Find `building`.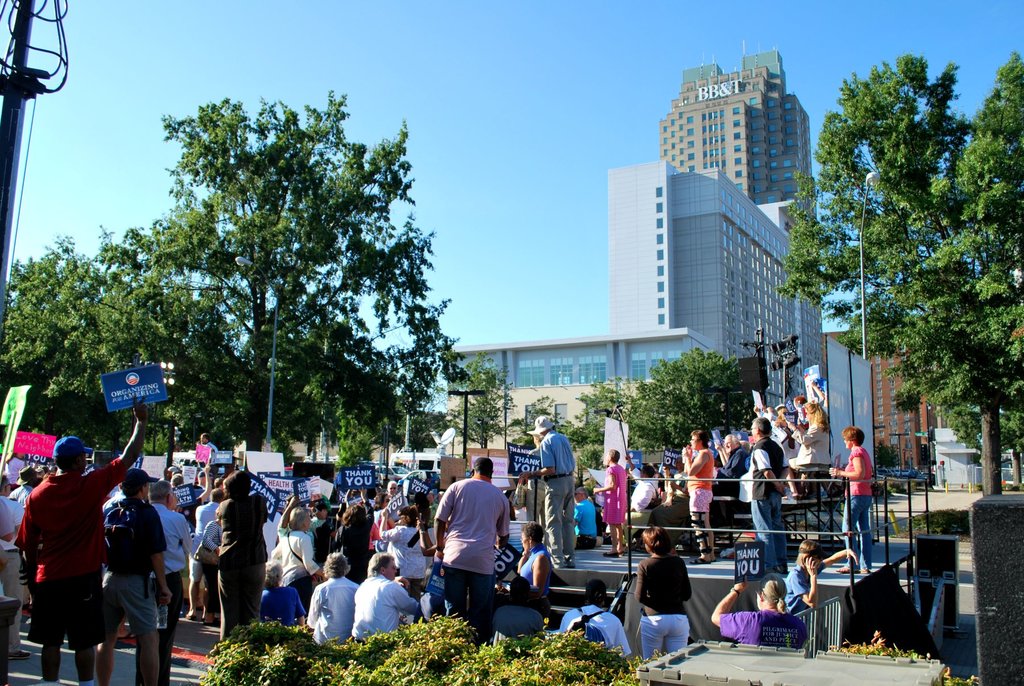
(817, 330, 931, 482).
